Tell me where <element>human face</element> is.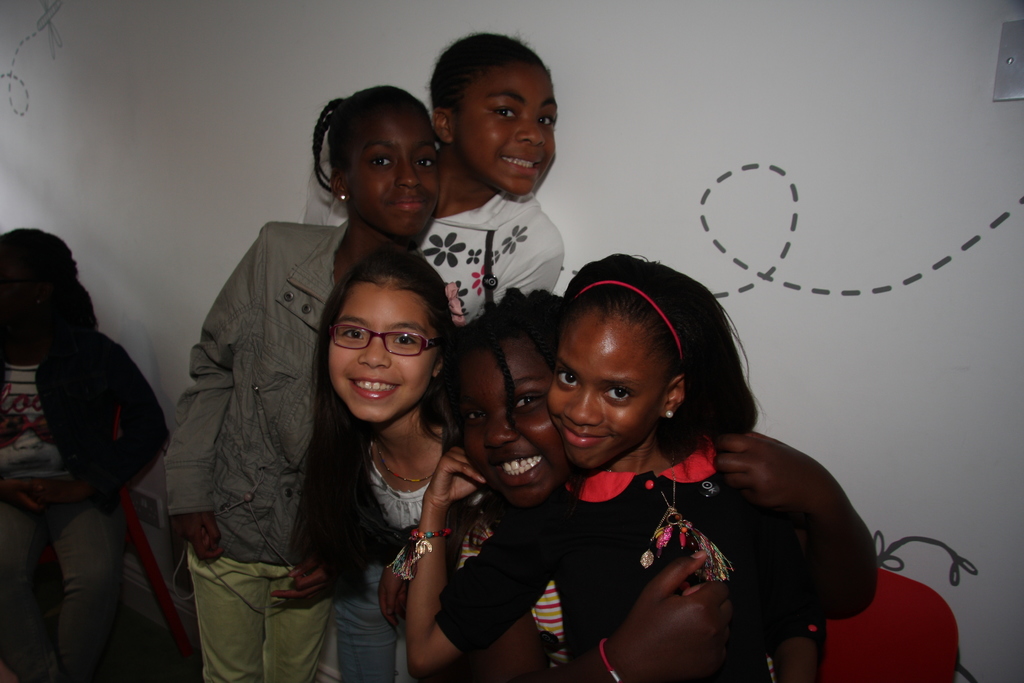
<element>human face</element> is at crop(457, 336, 568, 506).
